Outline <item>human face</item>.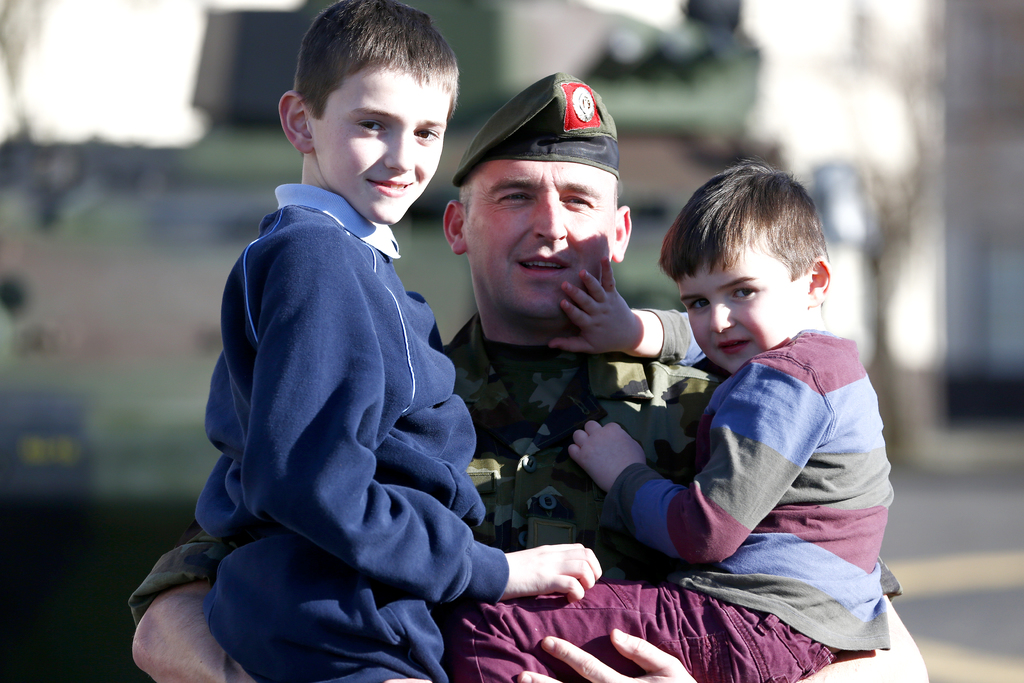
Outline: [467, 161, 616, 322].
